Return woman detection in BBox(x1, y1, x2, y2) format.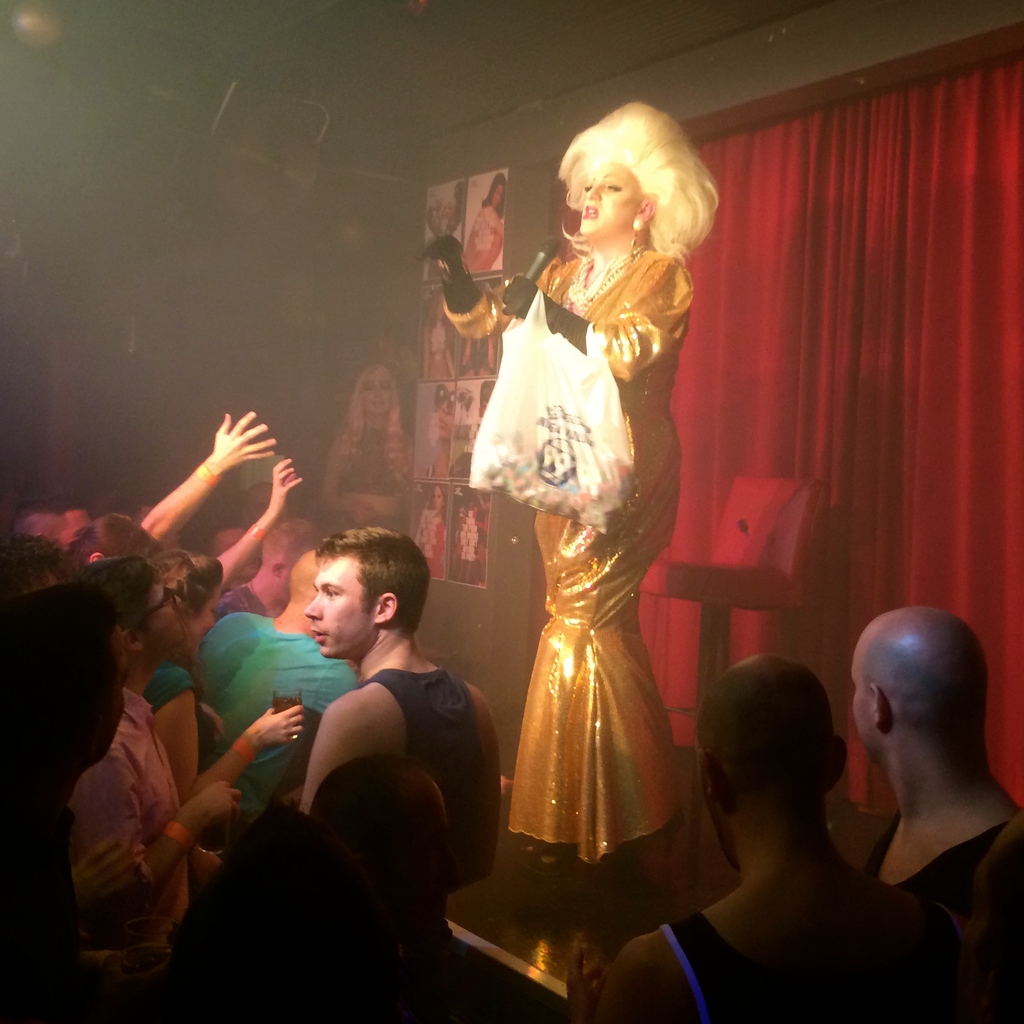
BBox(417, 483, 446, 580).
